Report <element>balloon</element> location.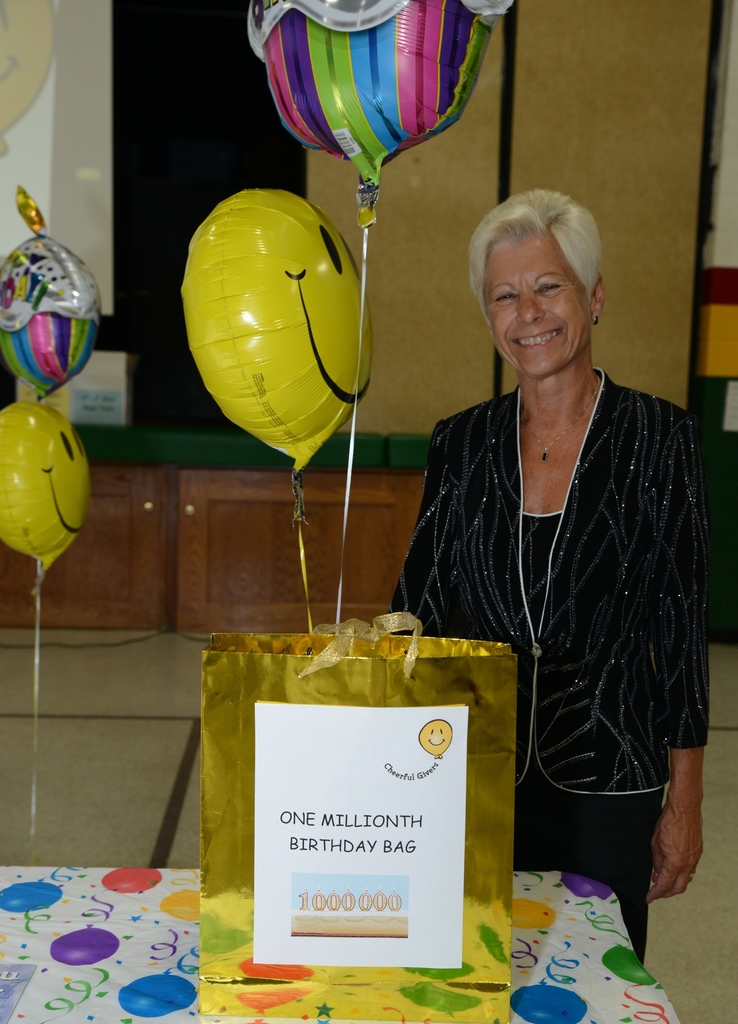
Report: left=182, top=193, right=376, bottom=476.
